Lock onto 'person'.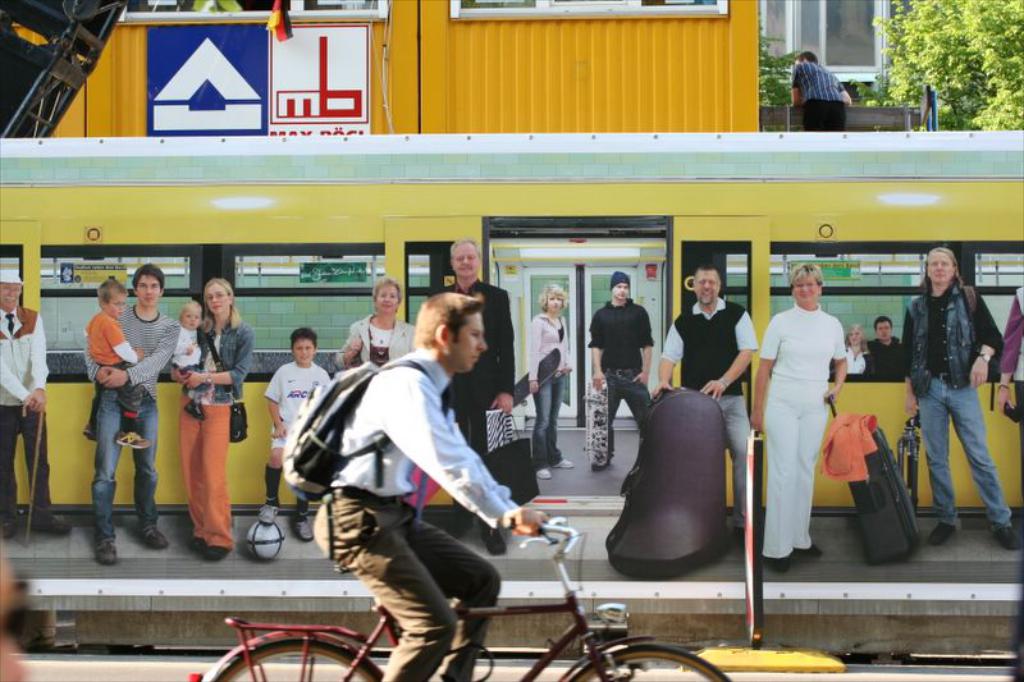
Locked: rect(841, 321, 876, 376).
